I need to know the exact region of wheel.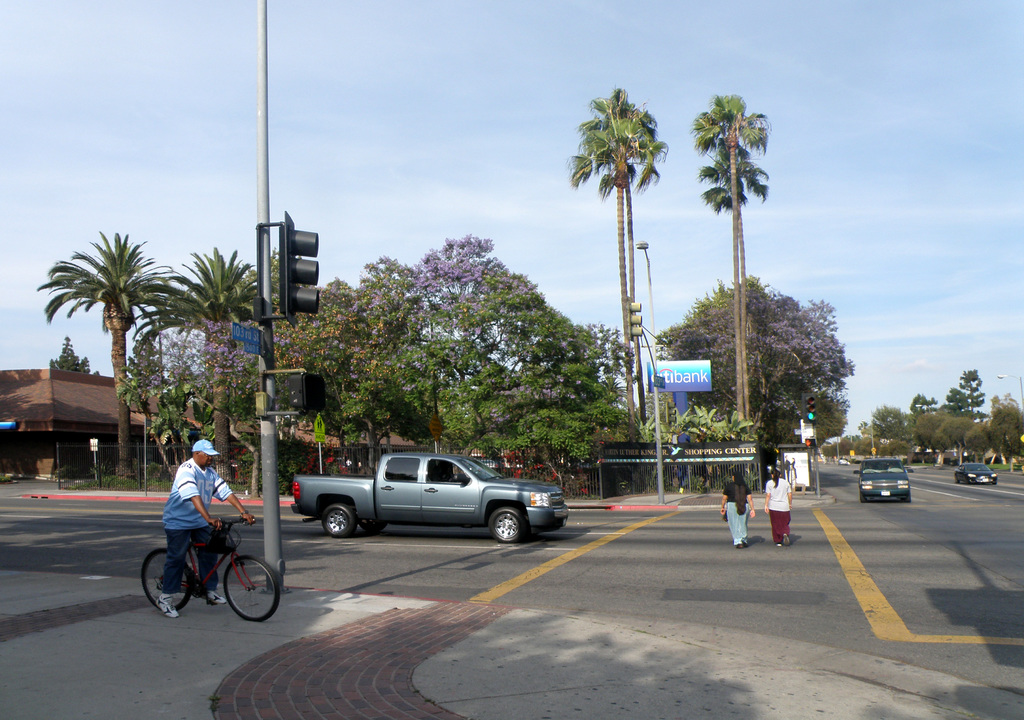
Region: pyautogui.locateOnScreen(953, 475, 958, 484).
